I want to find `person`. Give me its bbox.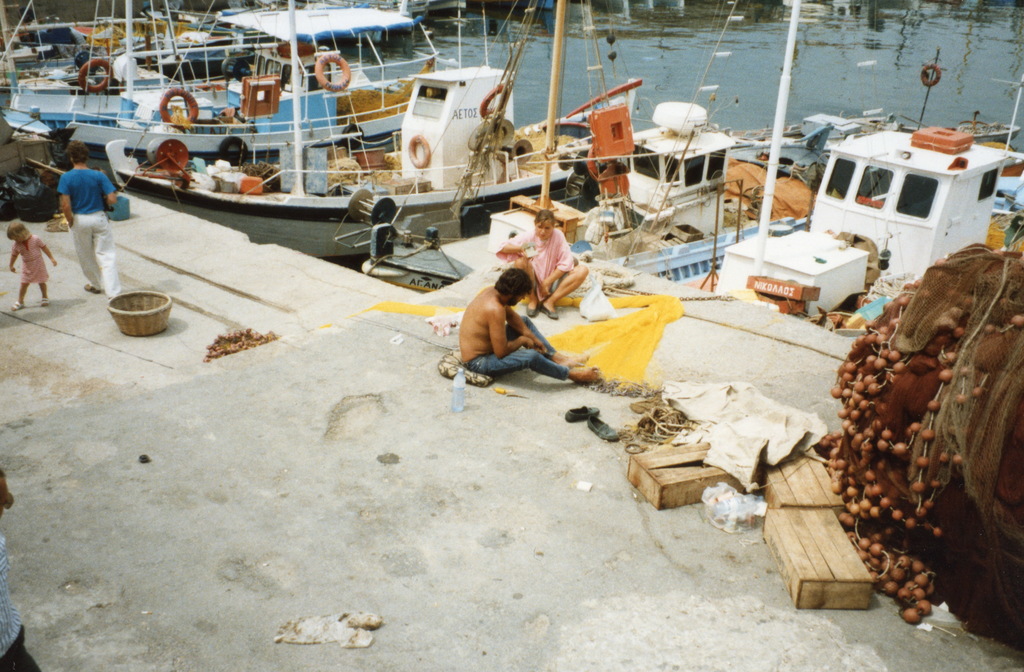
<box>454,263,600,381</box>.
